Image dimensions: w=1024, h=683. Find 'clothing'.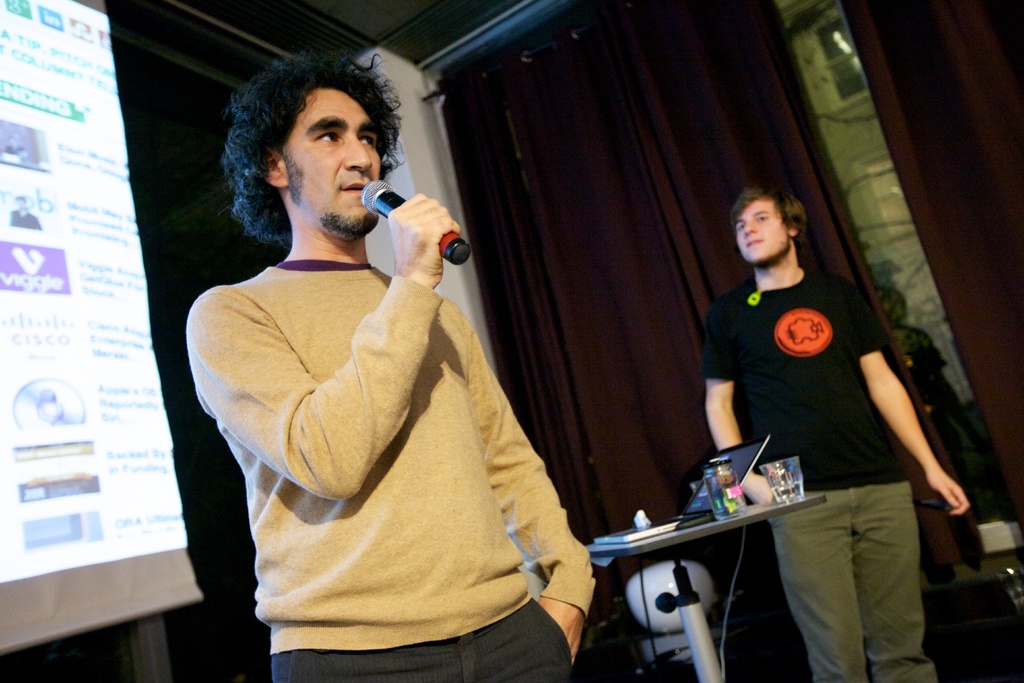
[left=712, top=268, right=957, bottom=682].
